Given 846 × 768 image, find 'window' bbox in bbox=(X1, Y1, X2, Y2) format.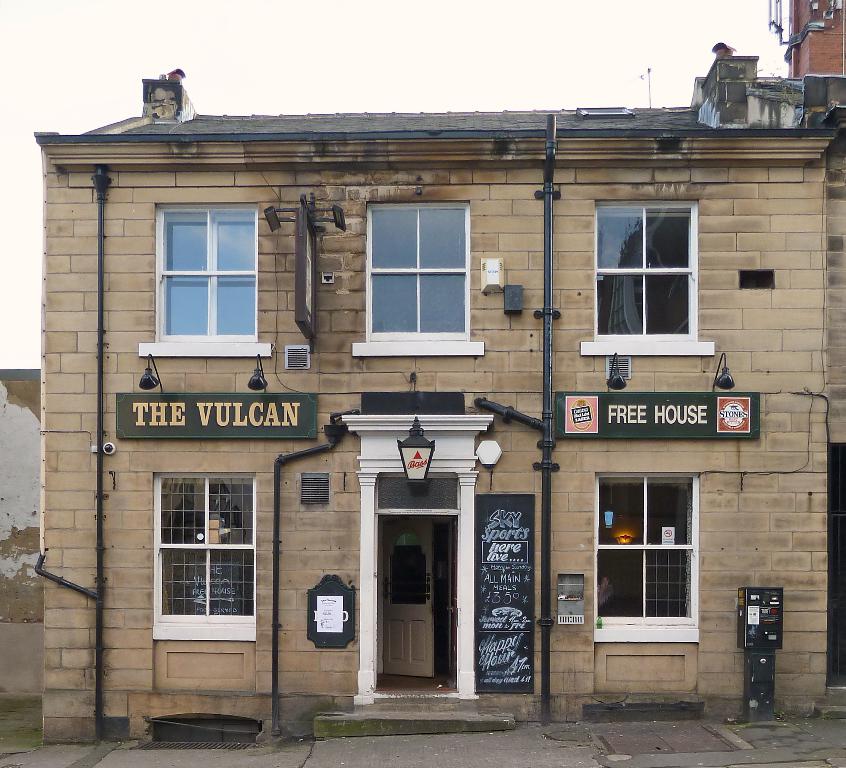
bbox=(142, 201, 266, 350).
